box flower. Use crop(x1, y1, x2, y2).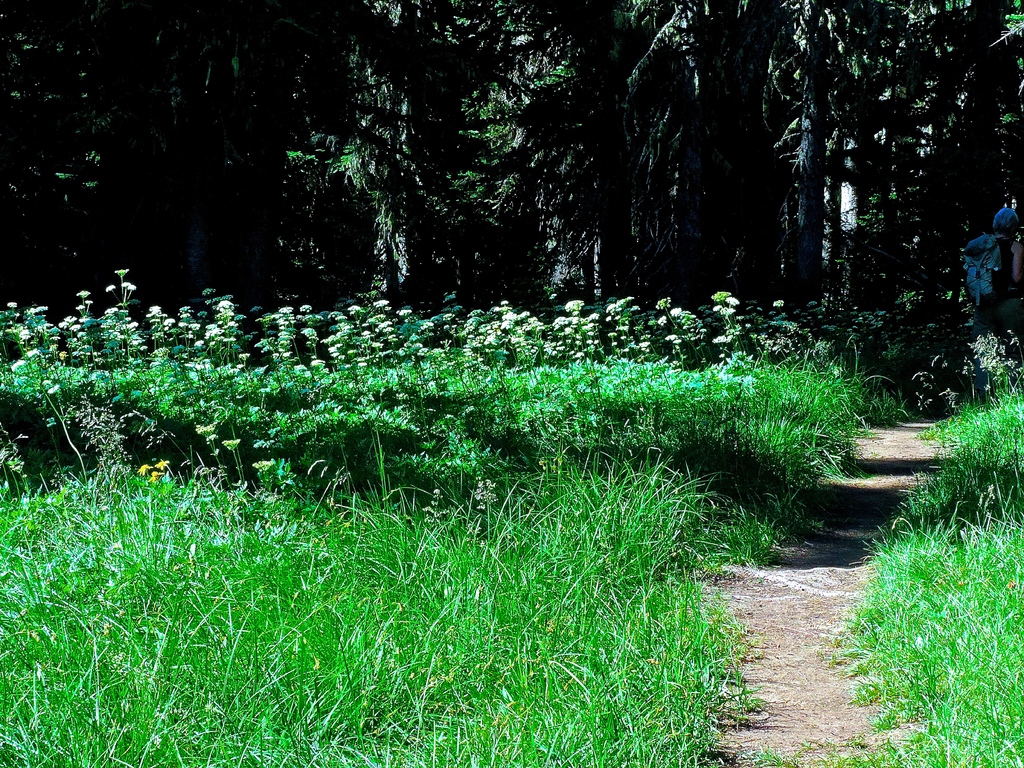
crop(771, 295, 785, 311).
